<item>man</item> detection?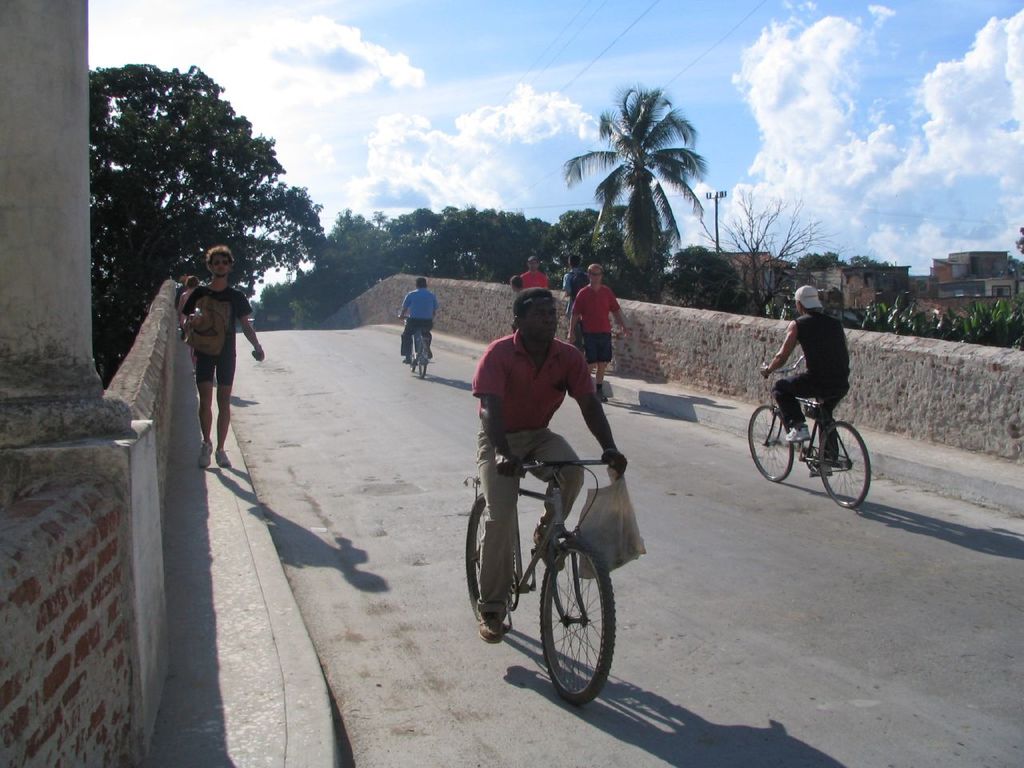
l=562, t=254, r=639, b=400
